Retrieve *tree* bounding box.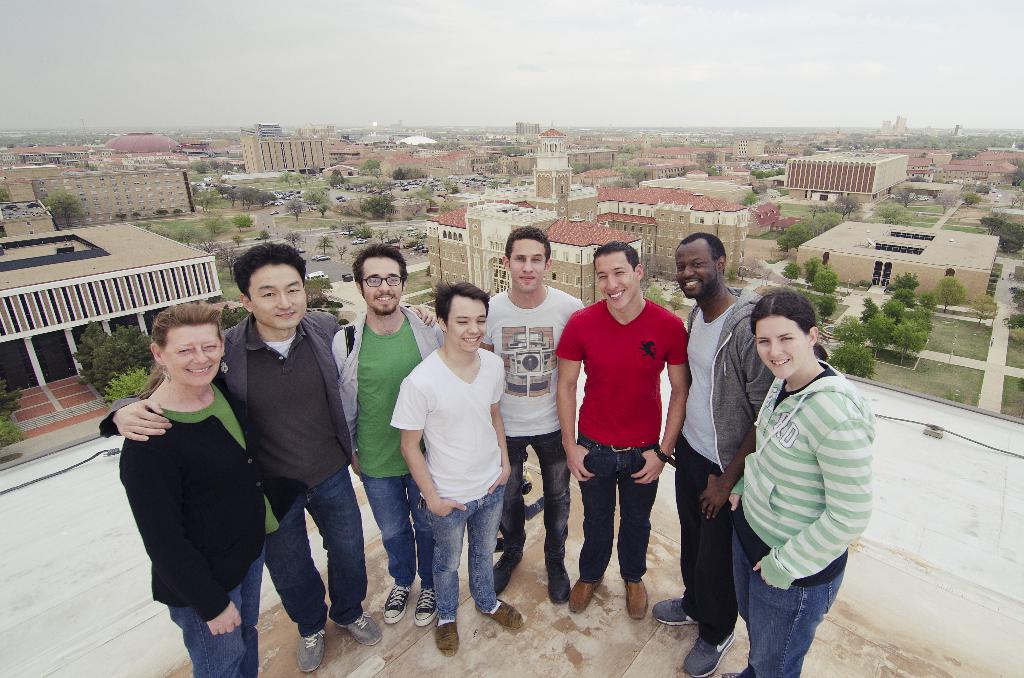
Bounding box: (x1=879, y1=205, x2=908, y2=225).
